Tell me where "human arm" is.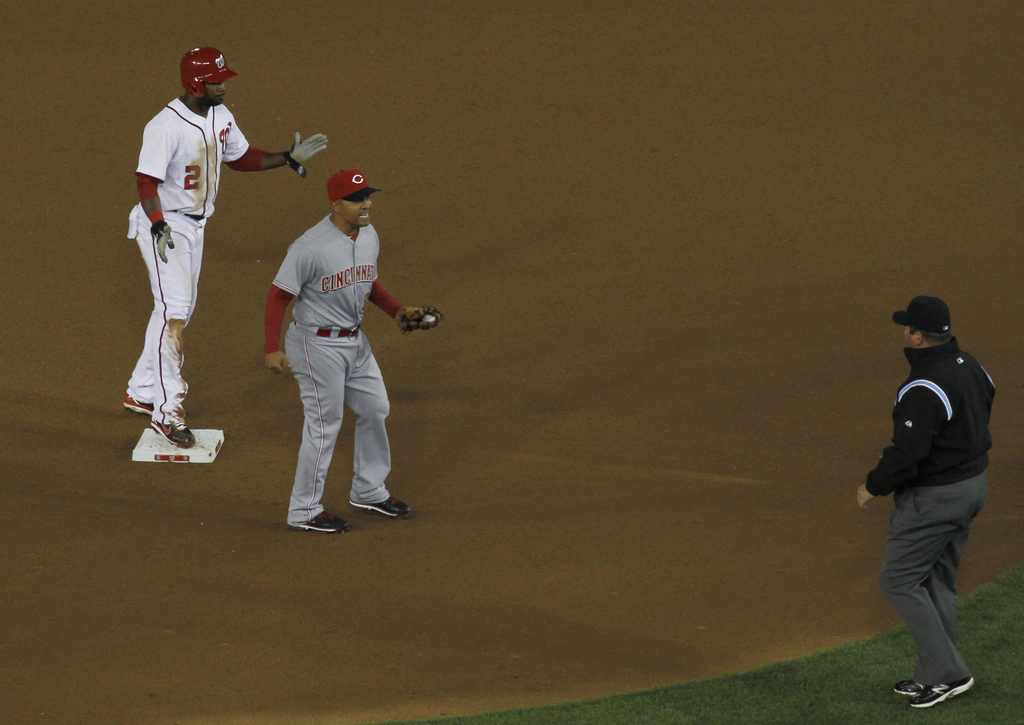
"human arm" is at 253 219 310 377.
